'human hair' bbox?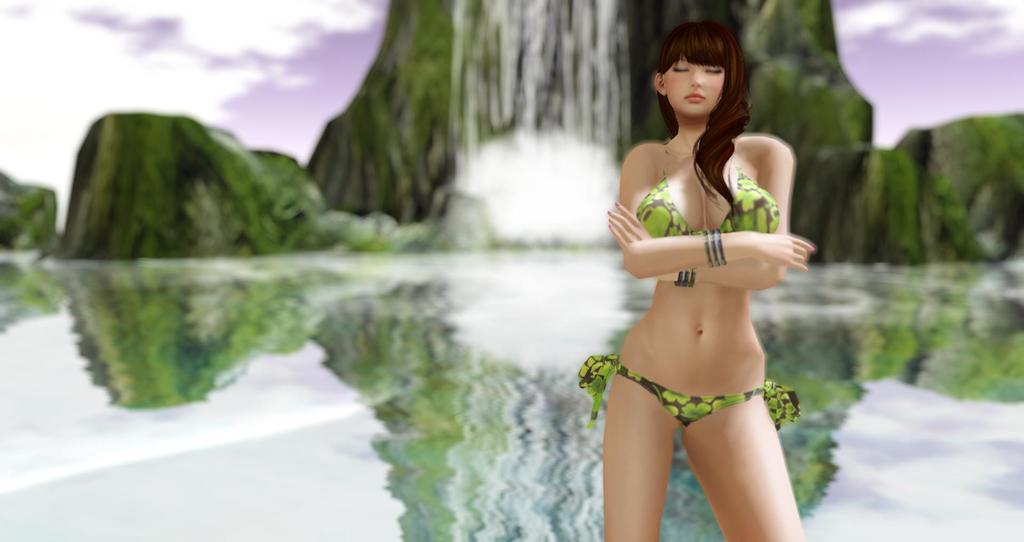
[647, 16, 760, 189]
